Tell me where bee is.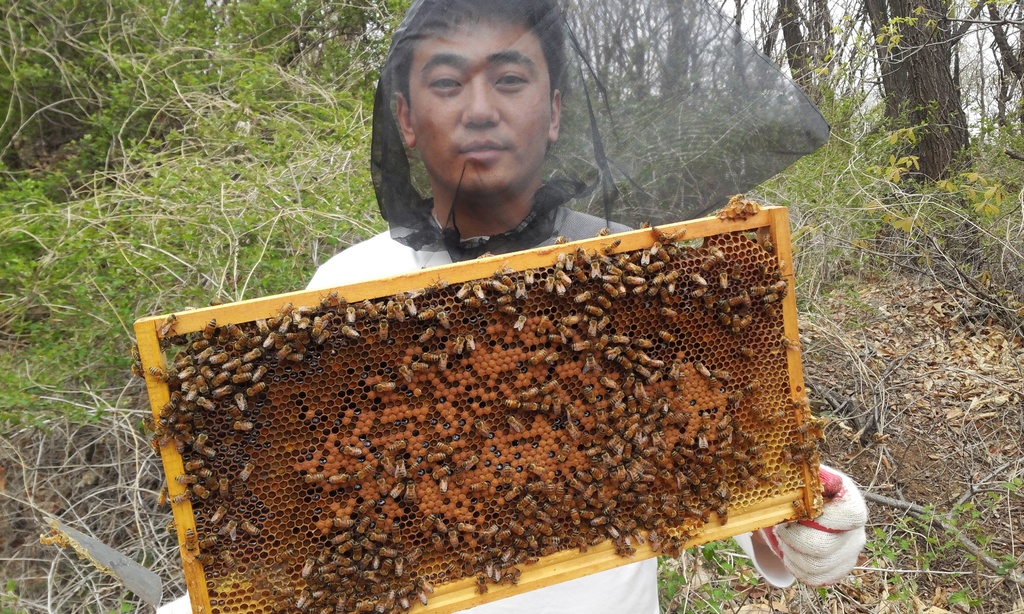
bee is at {"left": 205, "top": 347, "right": 238, "bottom": 364}.
